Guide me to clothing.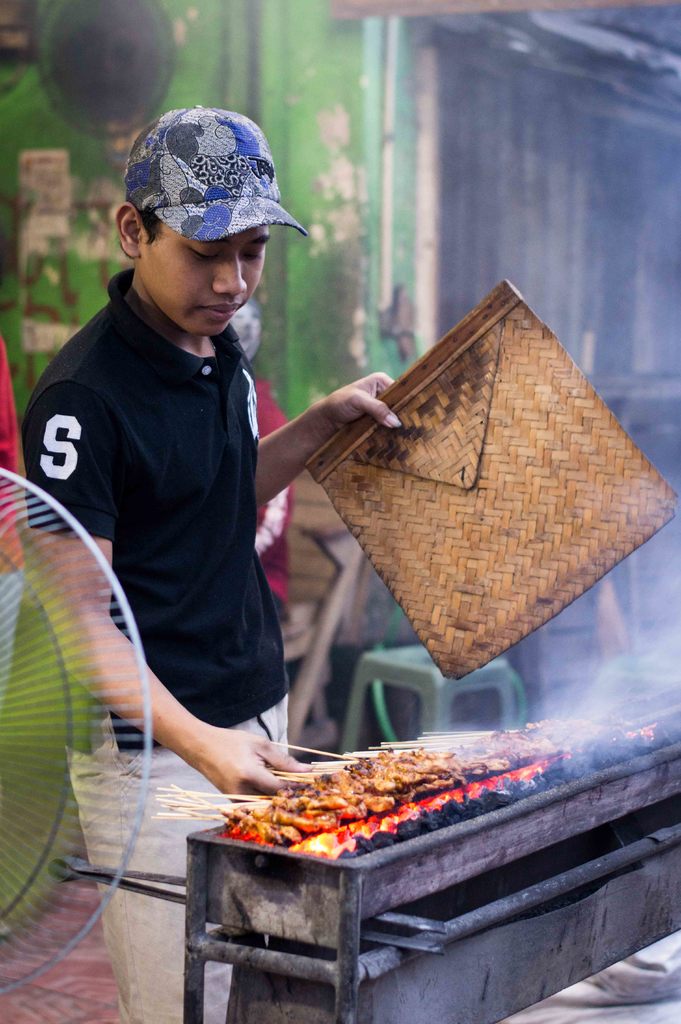
Guidance: bbox(247, 362, 316, 692).
